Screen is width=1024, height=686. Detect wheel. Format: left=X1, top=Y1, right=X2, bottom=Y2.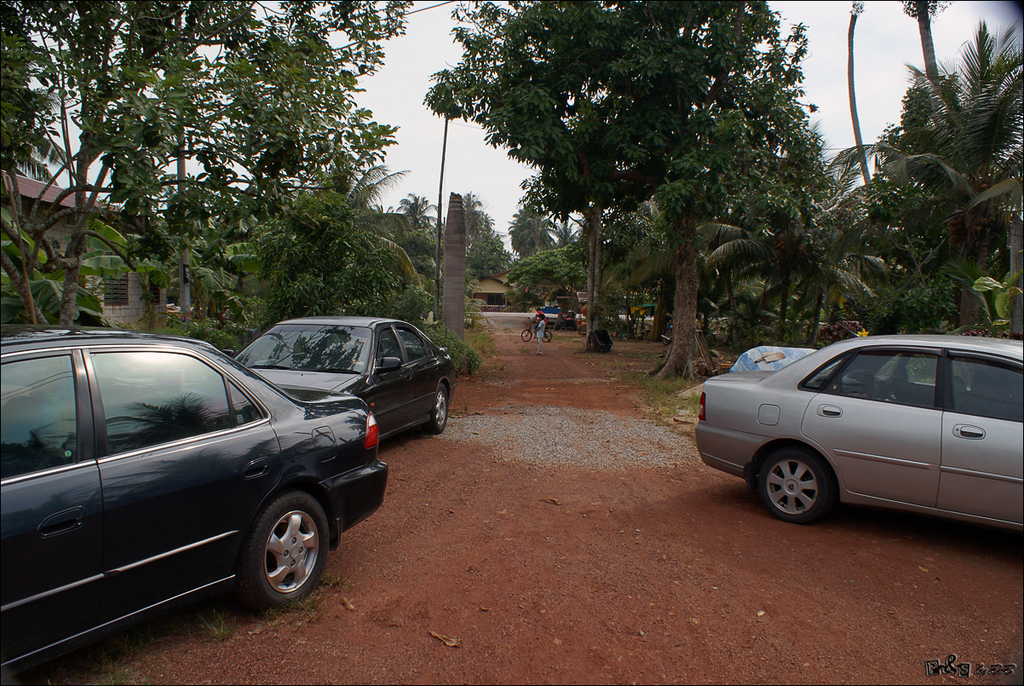
left=745, top=444, right=838, bottom=527.
